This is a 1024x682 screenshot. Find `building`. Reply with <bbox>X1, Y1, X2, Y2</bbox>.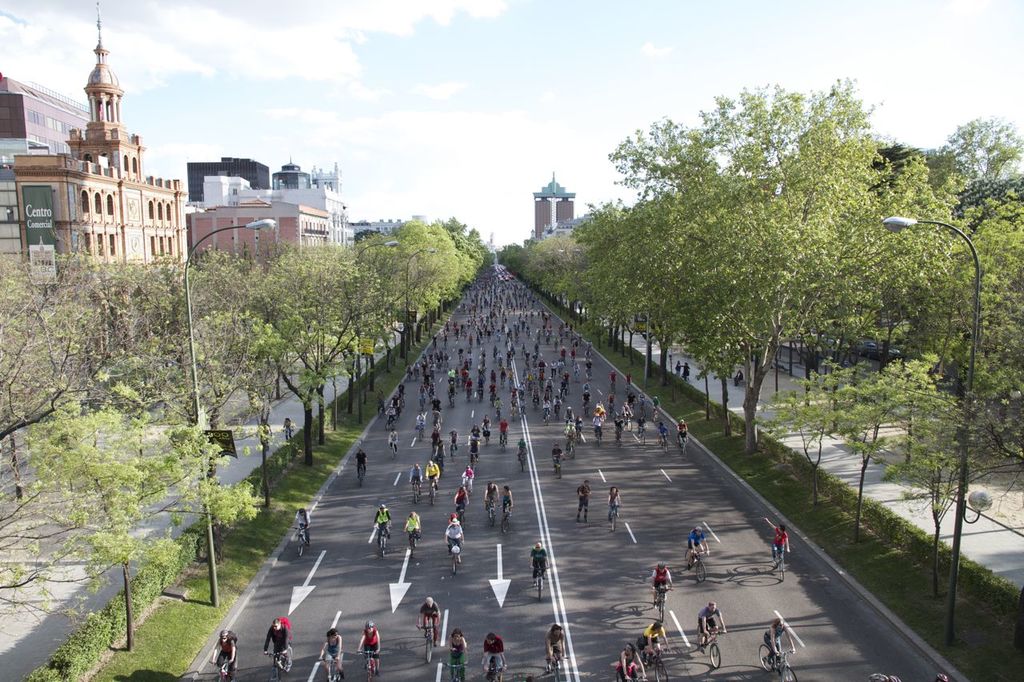
<bbox>534, 176, 576, 233</bbox>.
